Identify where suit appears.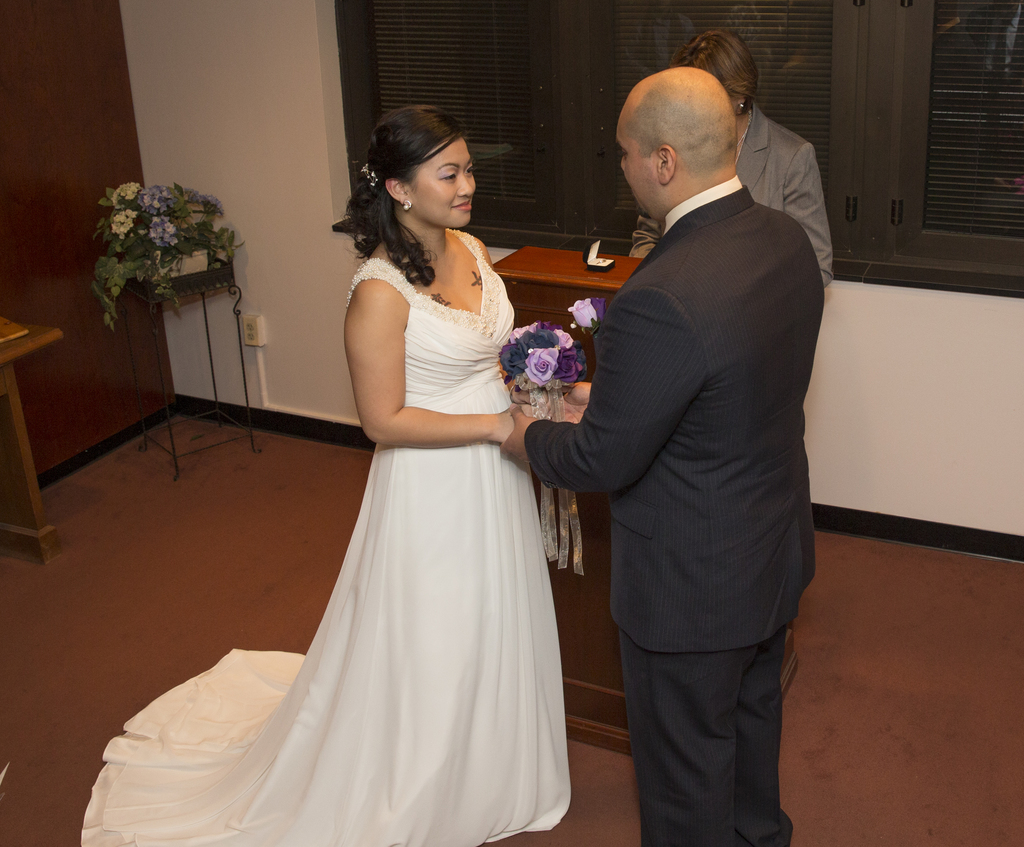
Appears at crop(621, 96, 836, 270).
